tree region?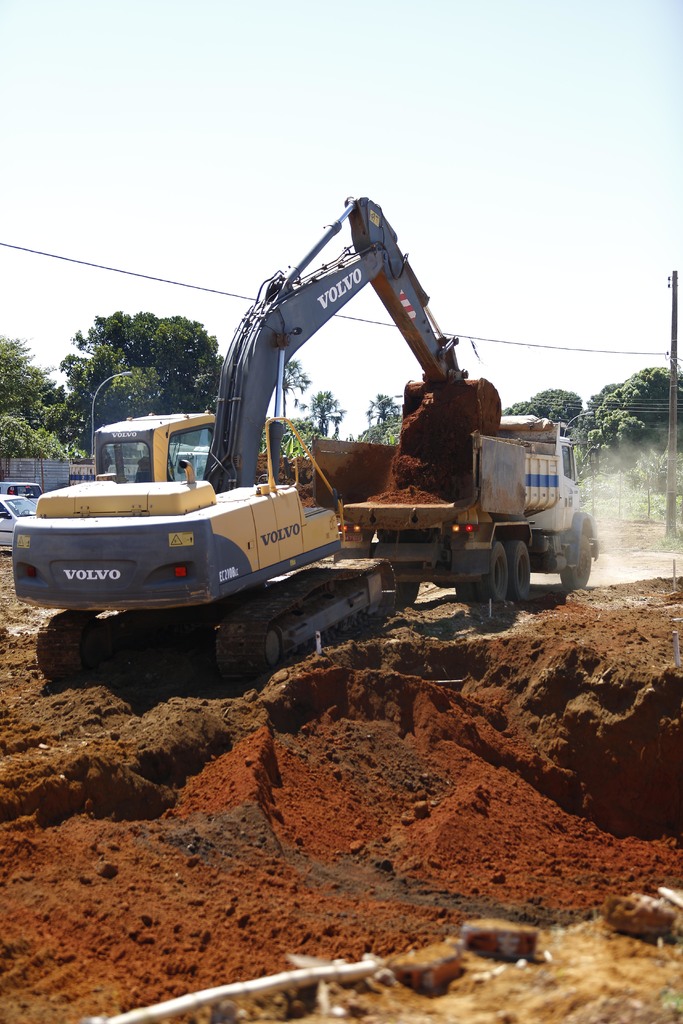
locate(350, 387, 407, 452)
